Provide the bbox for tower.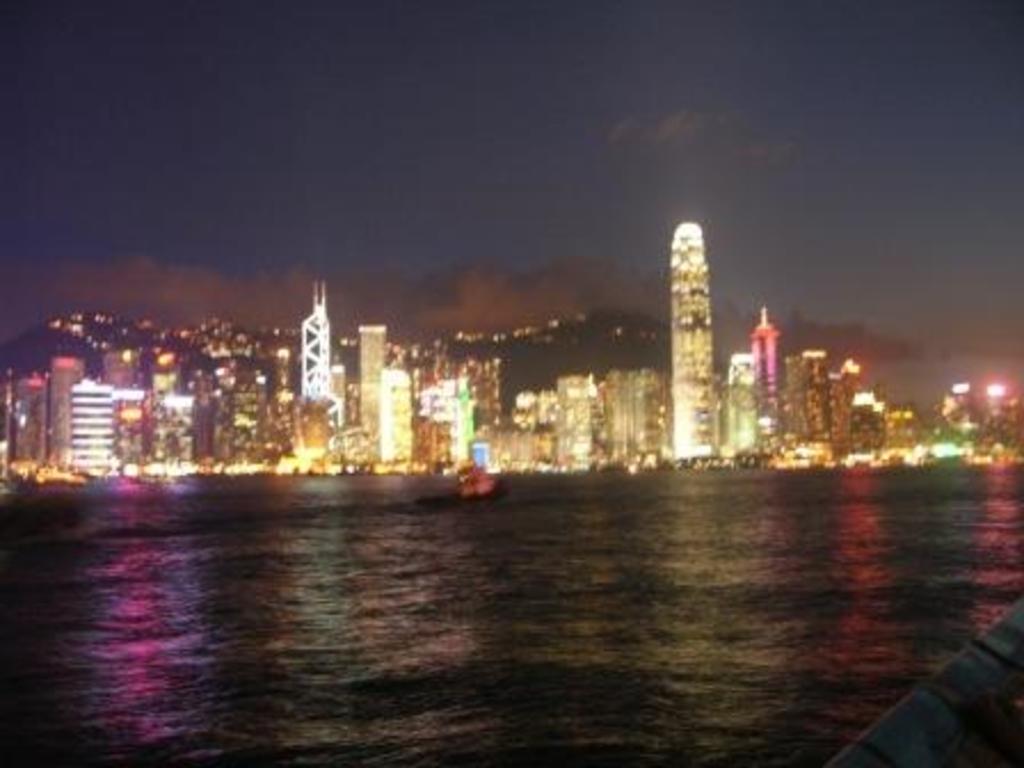
354:320:405:411.
